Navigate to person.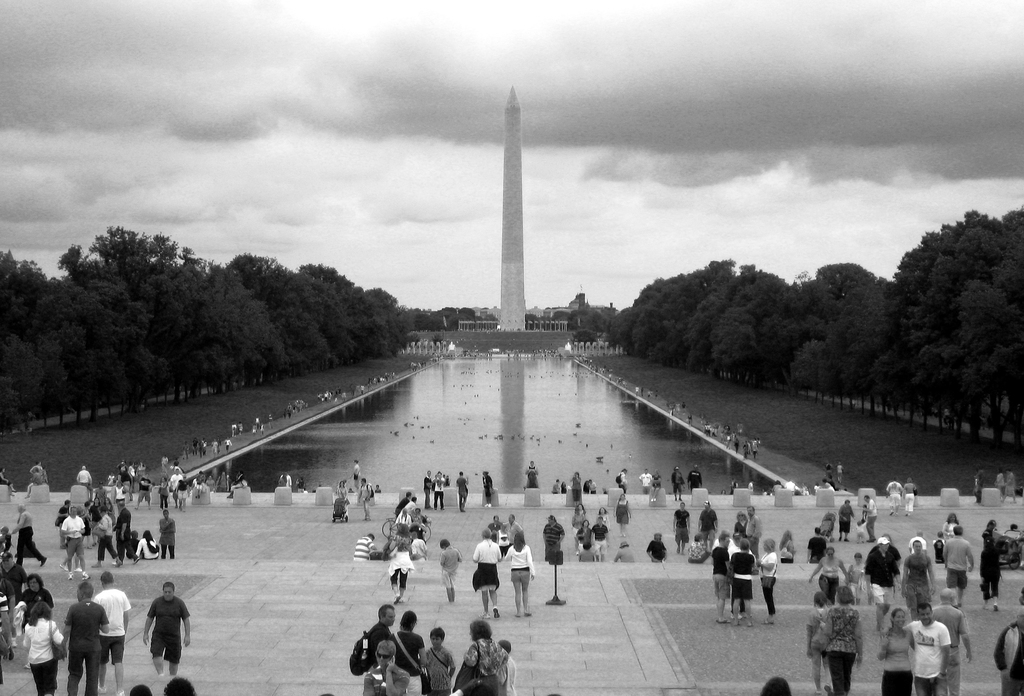
Navigation target: [993,595,1023,695].
